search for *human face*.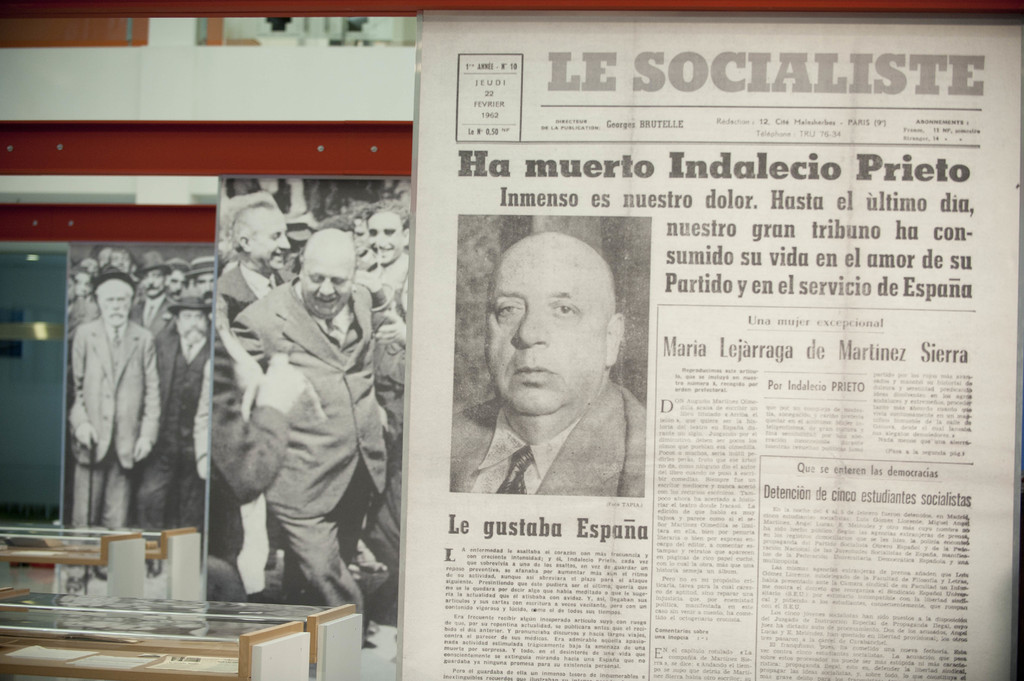
Found at box=[70, 269, 90, 298].
